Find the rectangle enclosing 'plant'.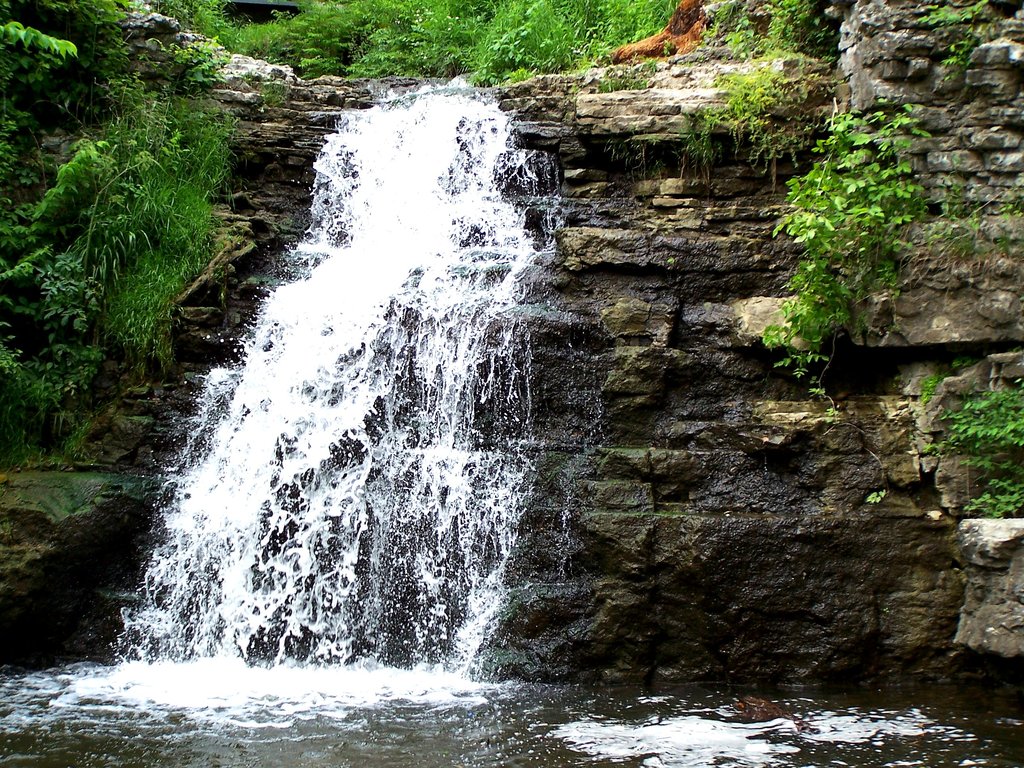
{"x1": 927, "y1": 378, "x2": 1020, "y2": 466}.
